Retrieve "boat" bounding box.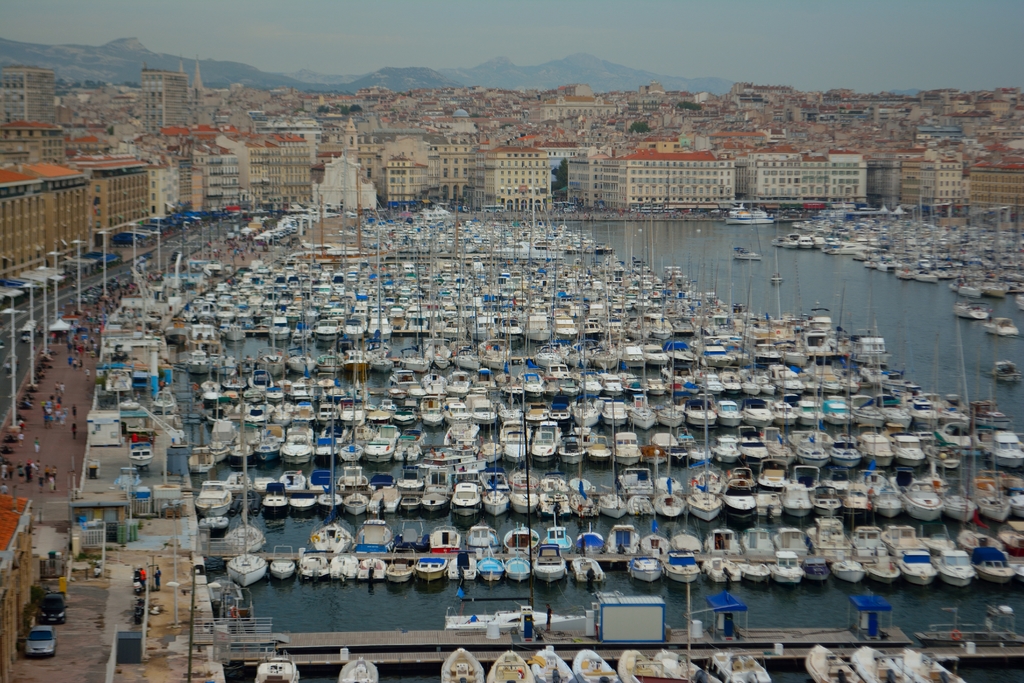
Bounding box: crop(531, 646, 577, 682).
